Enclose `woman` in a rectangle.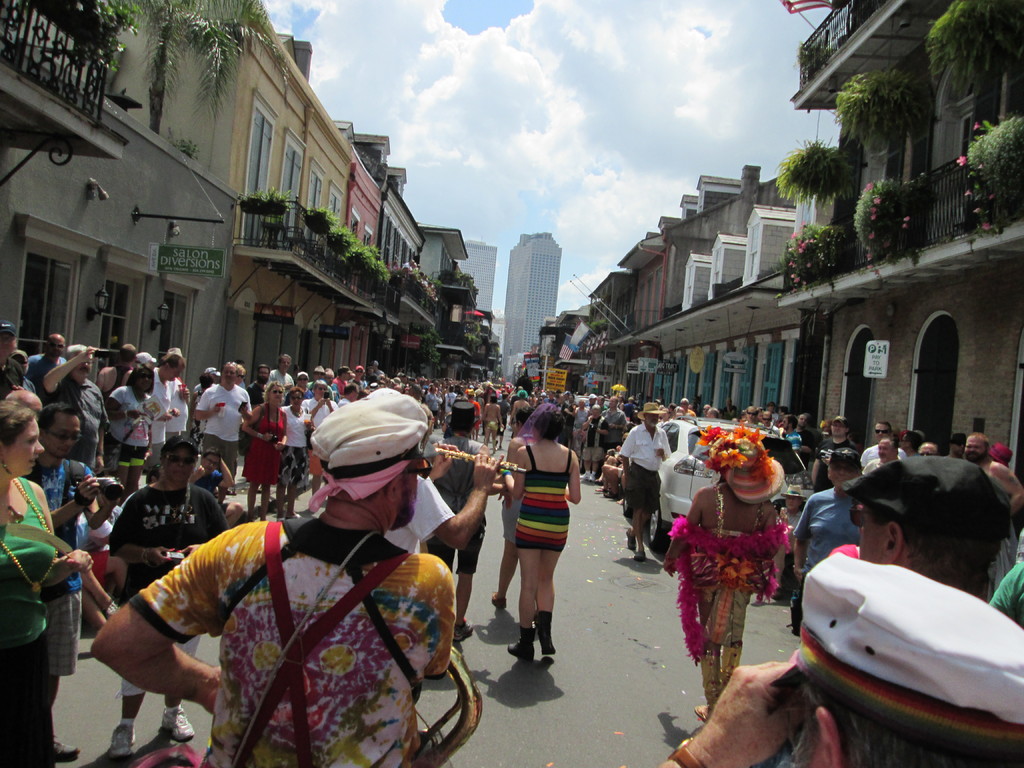
l=0, t=392, r=92, b=767.
